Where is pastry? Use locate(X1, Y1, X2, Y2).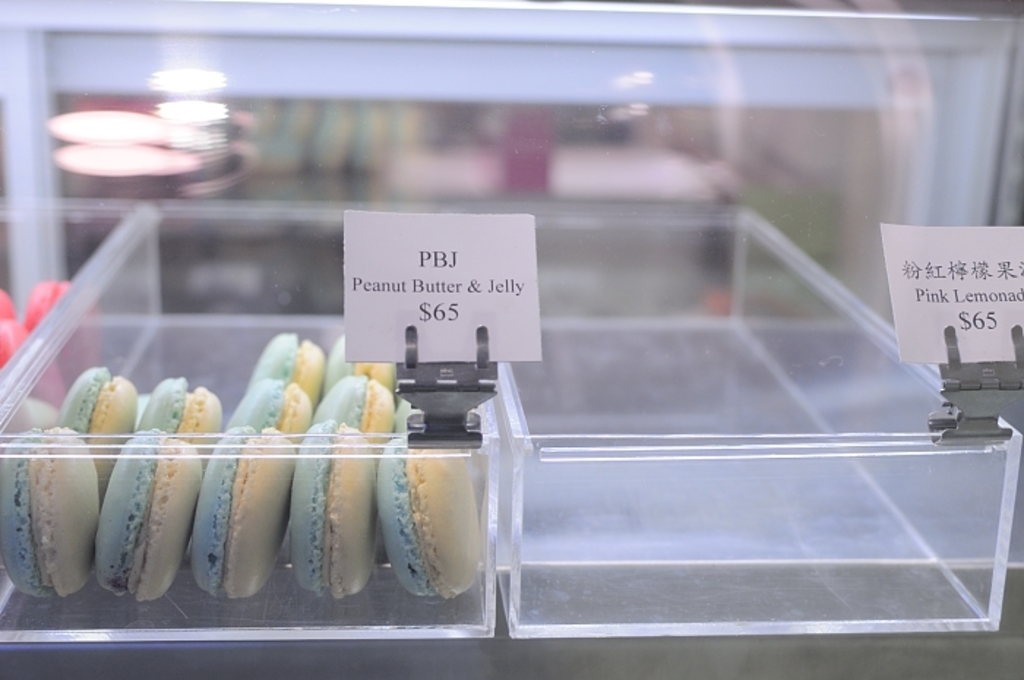
locate(379, 431, 484, 598).
